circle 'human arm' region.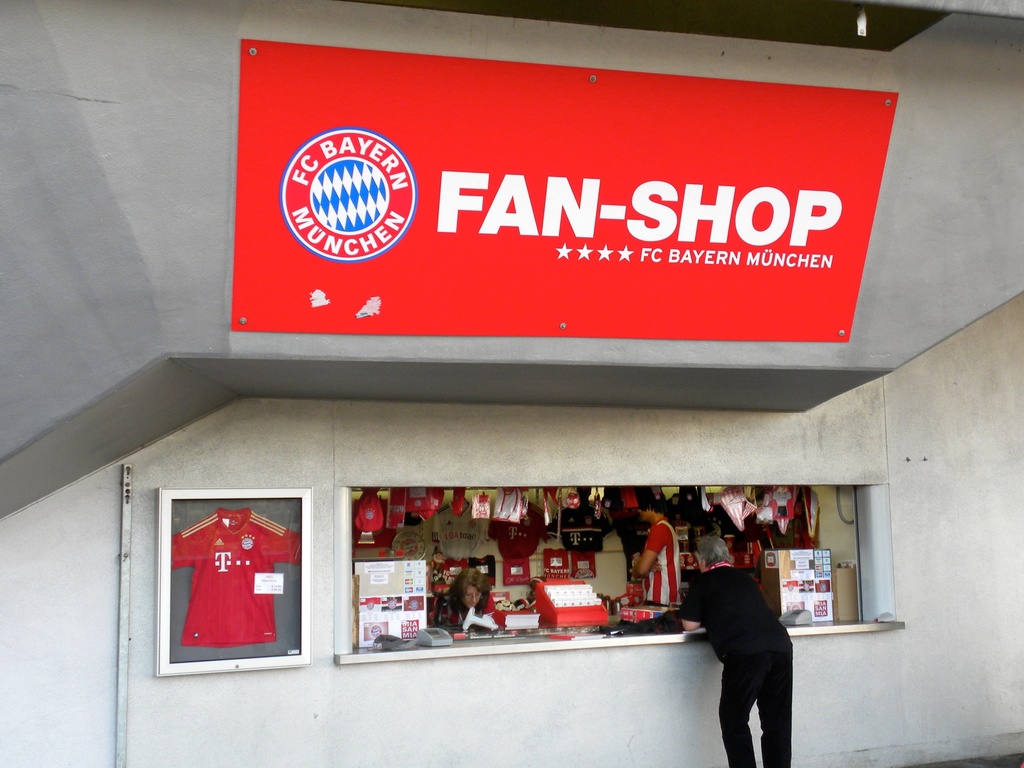
Region: bbox(629, 521, 668, 578).
